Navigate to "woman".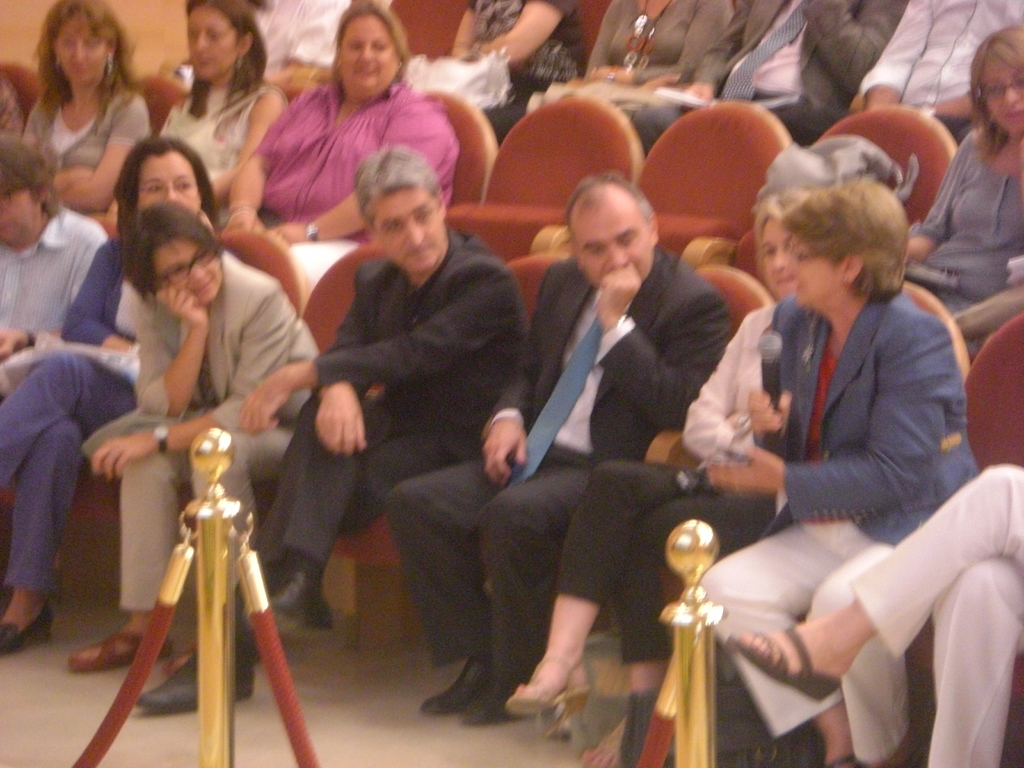
Navigation target: 71,199,324,682.
